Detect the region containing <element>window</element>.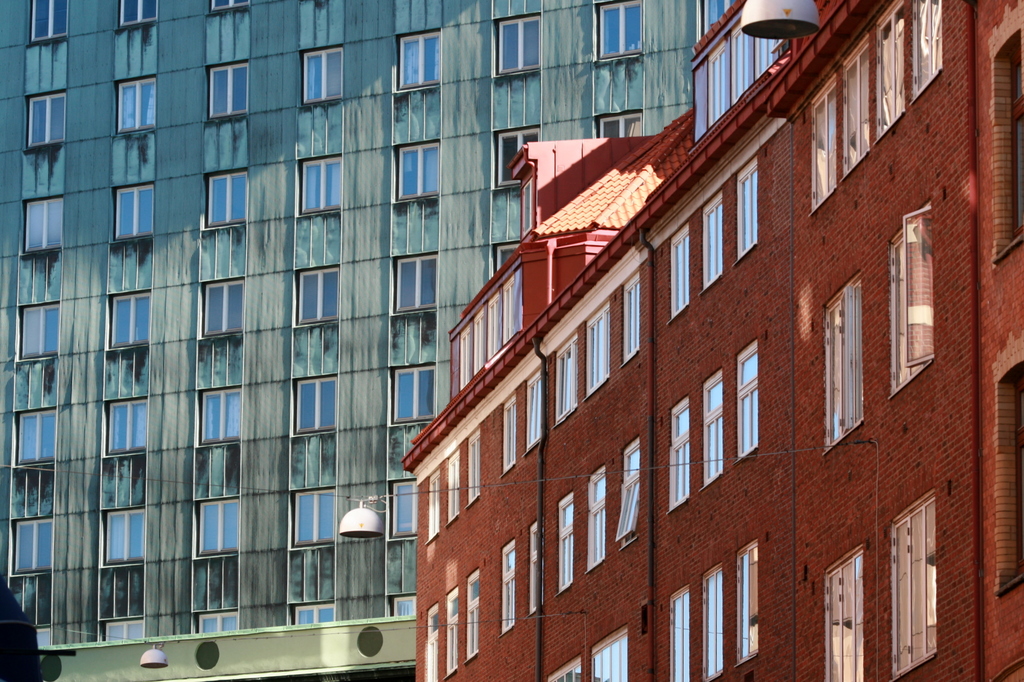
<region>209, 0, 245, 13</region>.
